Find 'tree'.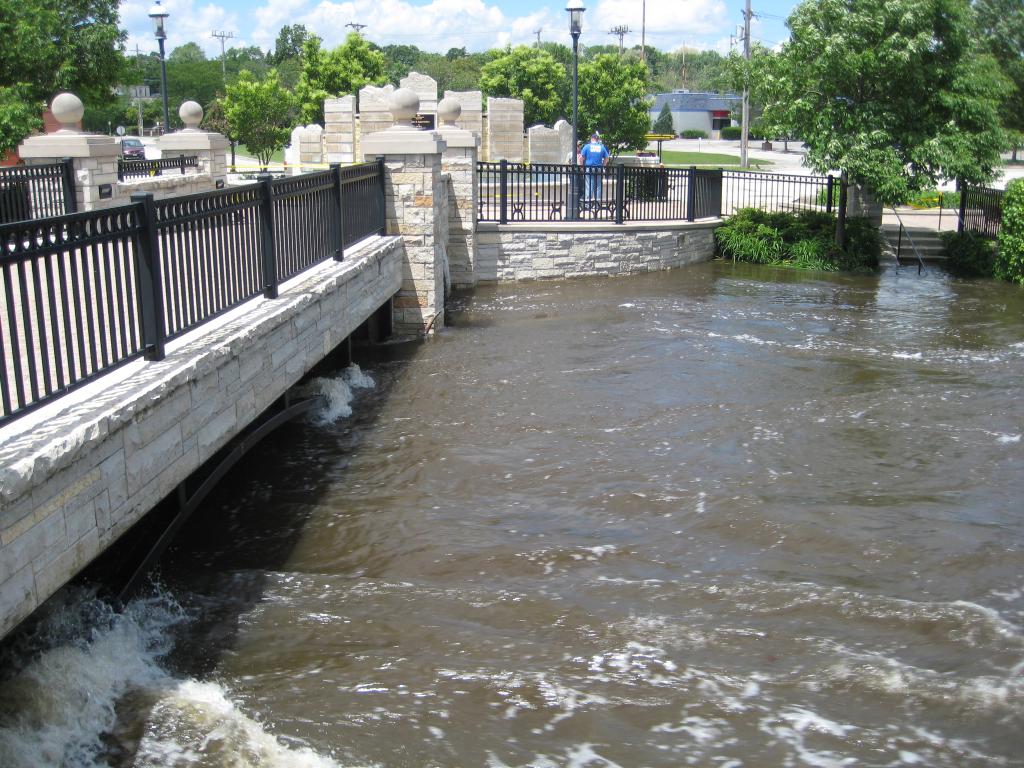
805, 0, 1023, 177.
